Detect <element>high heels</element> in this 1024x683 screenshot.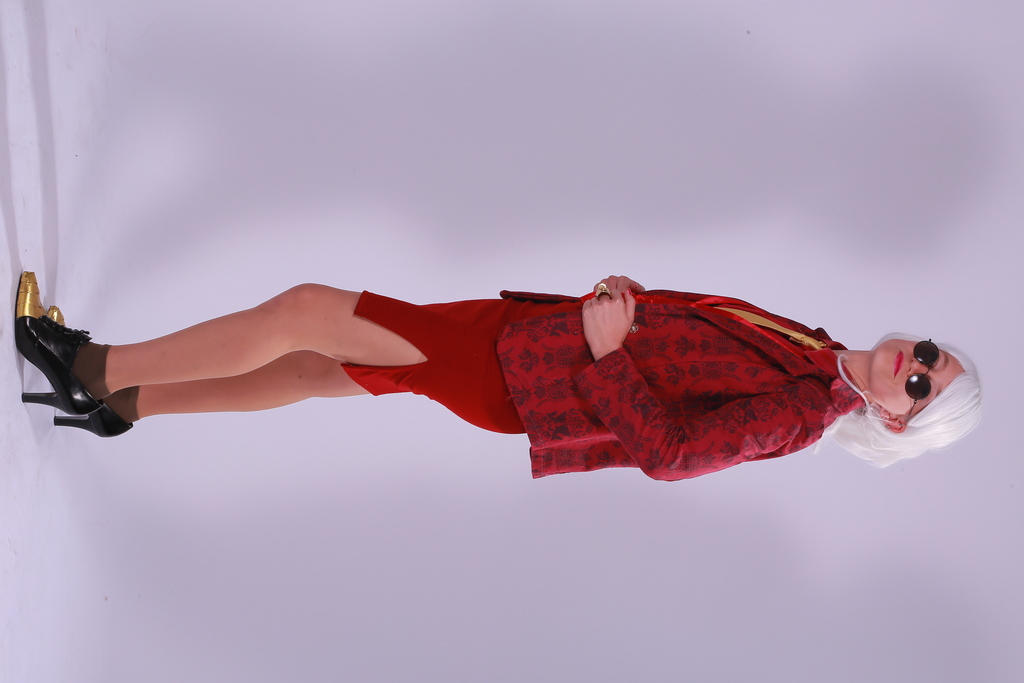
Detection: left=15, top=273, right=102, bottom=418.
